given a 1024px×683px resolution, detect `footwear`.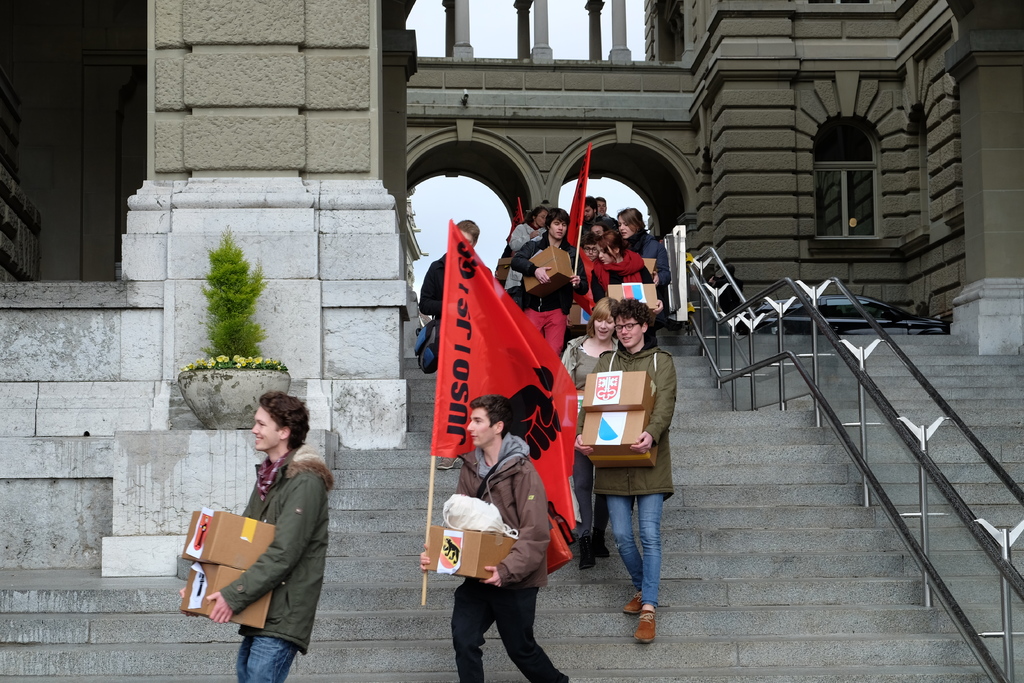
620,593,643,617.
